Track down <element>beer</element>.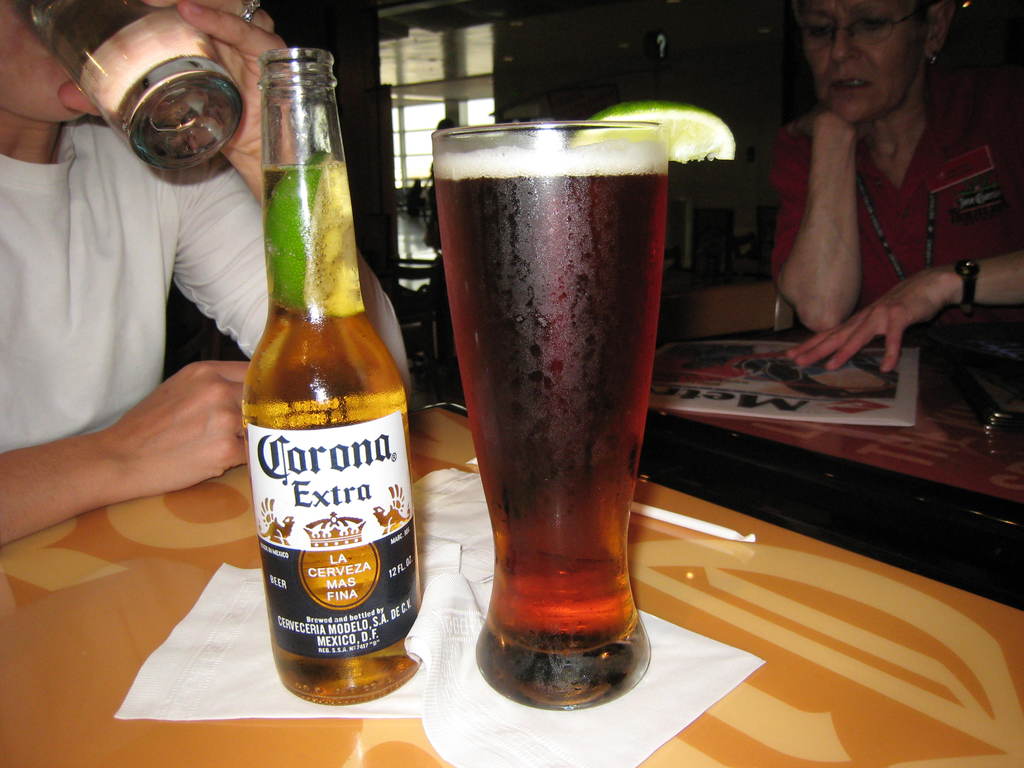
Tracked to (427,141,665,653).
